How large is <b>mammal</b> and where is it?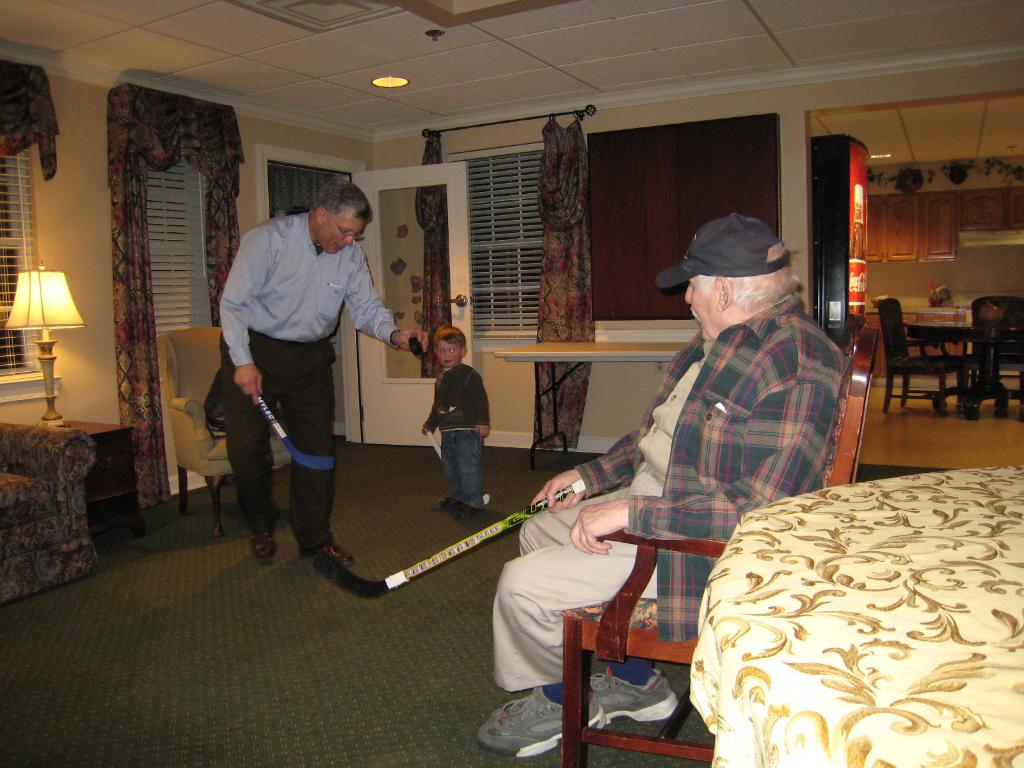
Bounding box: (217, 177, 433, 564).
